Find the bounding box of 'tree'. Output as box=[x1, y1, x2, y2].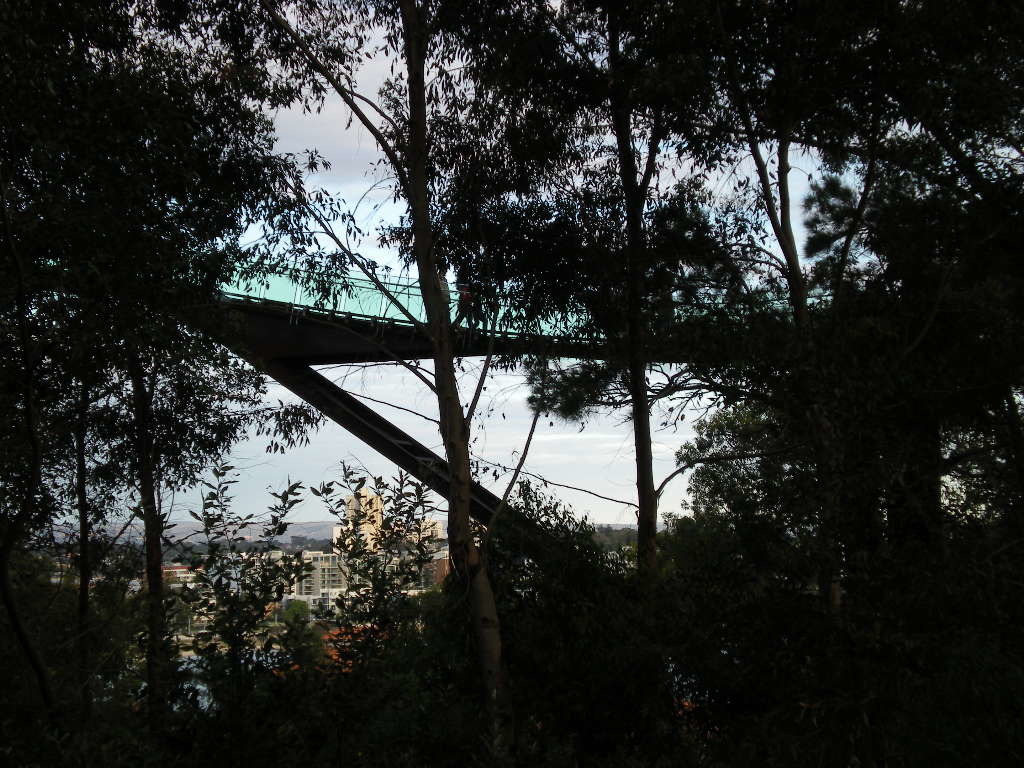
box=[539, 0, 772, 761].
